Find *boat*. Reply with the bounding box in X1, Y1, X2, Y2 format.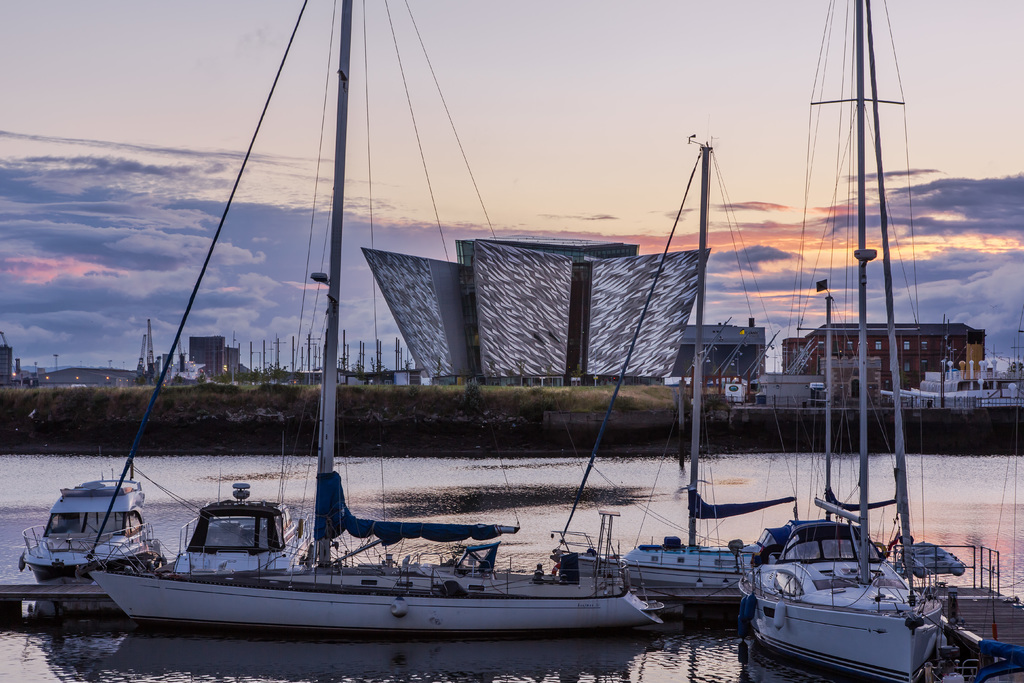
164, 475, 309, 573.
